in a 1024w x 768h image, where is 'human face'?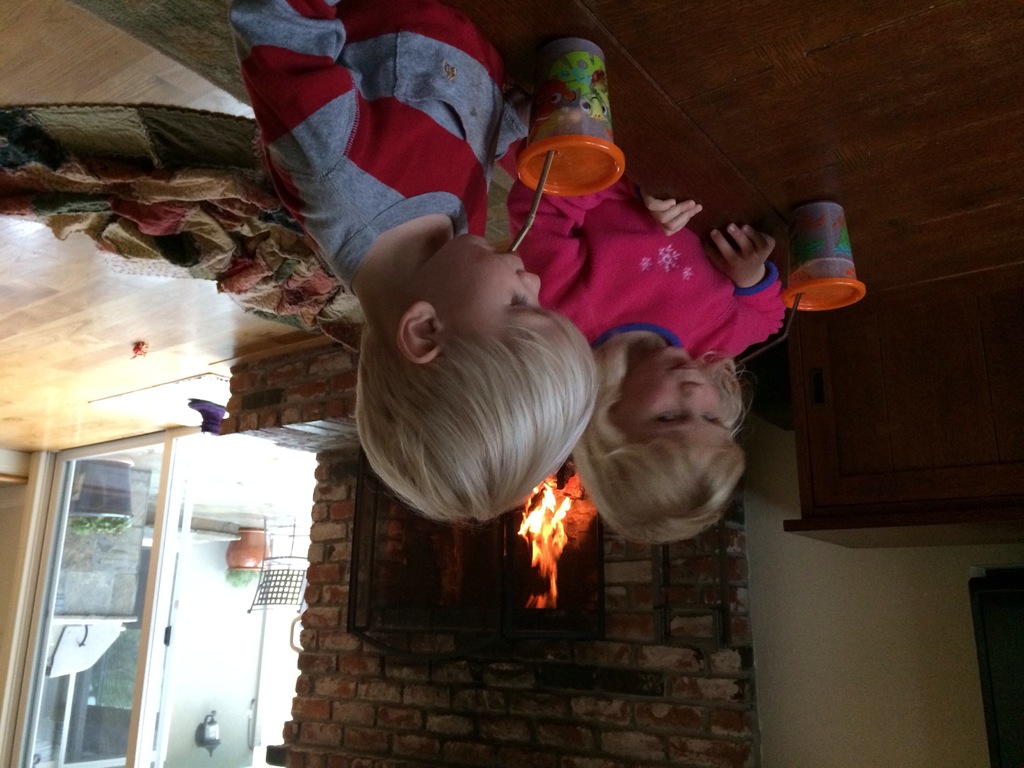
<box>431,232,551,323</box>.
